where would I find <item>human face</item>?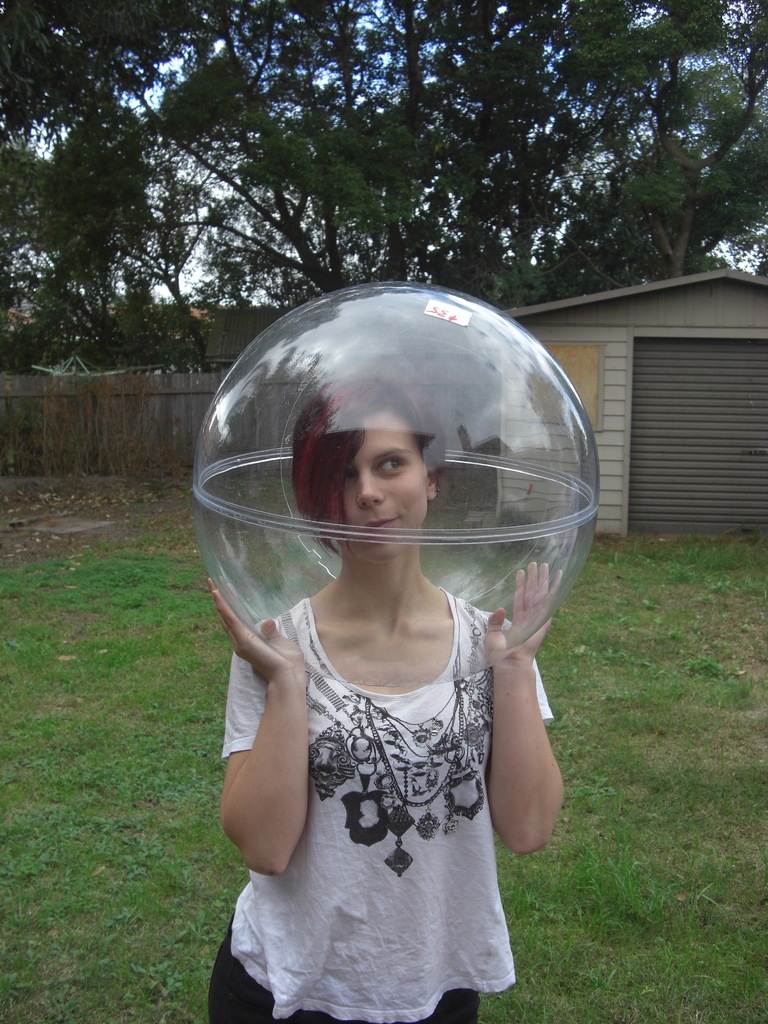
At rect(337, 416, 428, 561).
